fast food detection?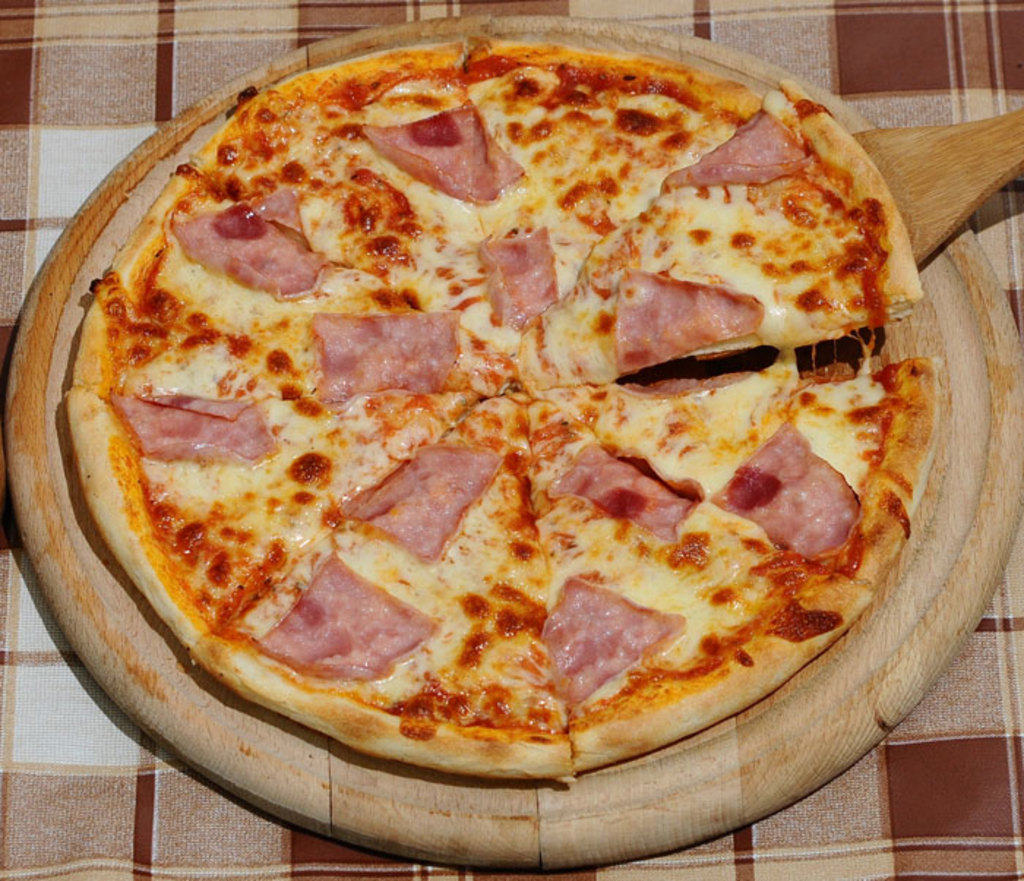
1/22/976/762
